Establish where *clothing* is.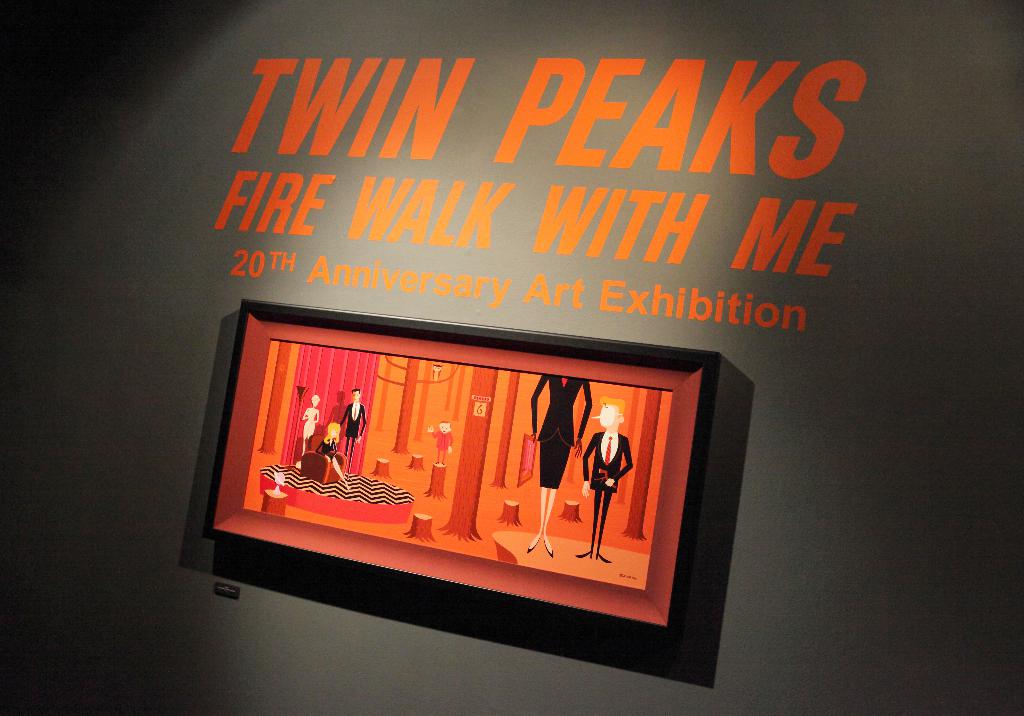
Established at bbox=[337, 405, 370, 481].
